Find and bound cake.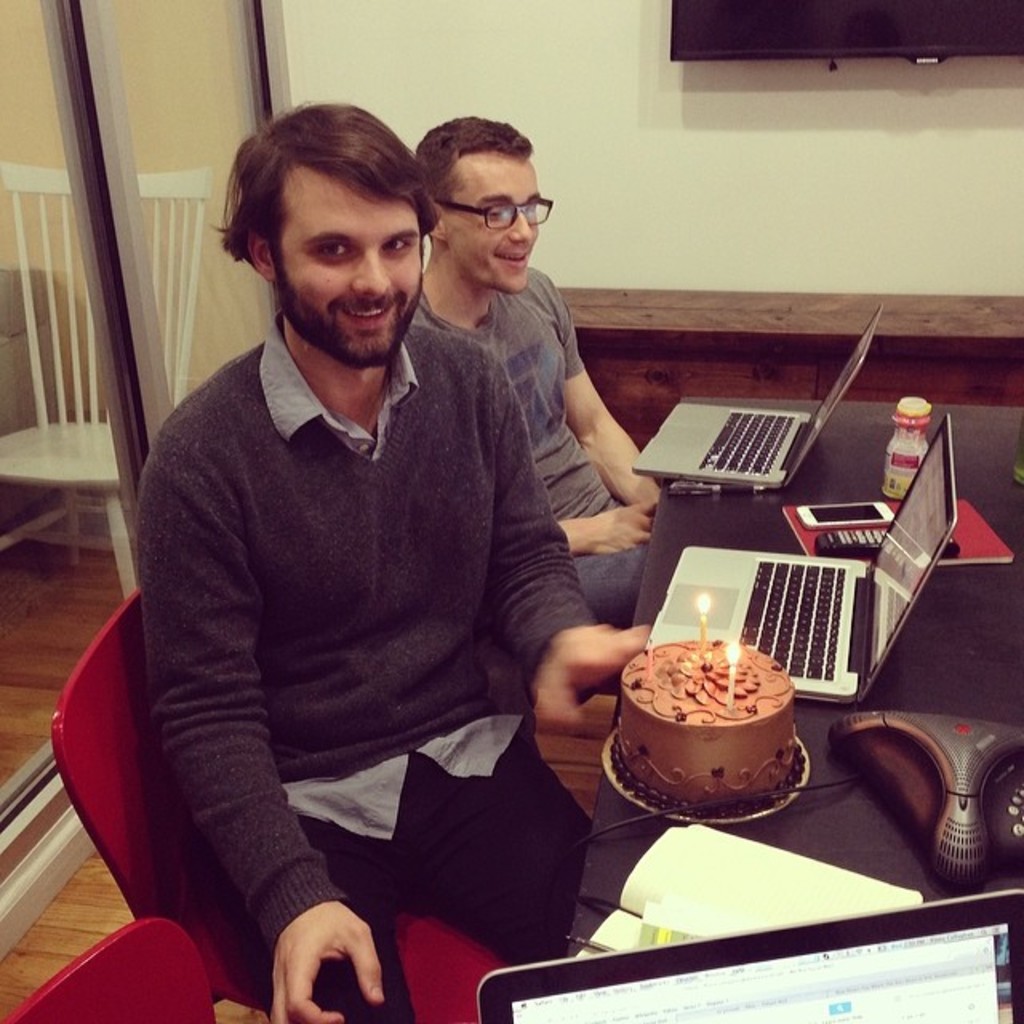
Bound: locate(624, 643, 795, 821).
